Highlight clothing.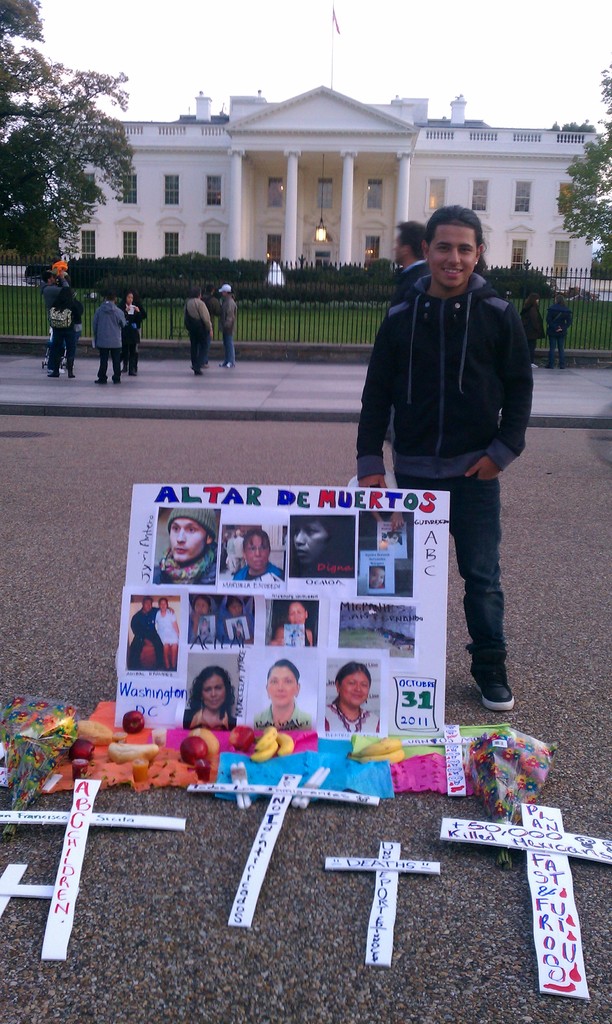
Highlighted region: box(96, 290, 133, 381).
